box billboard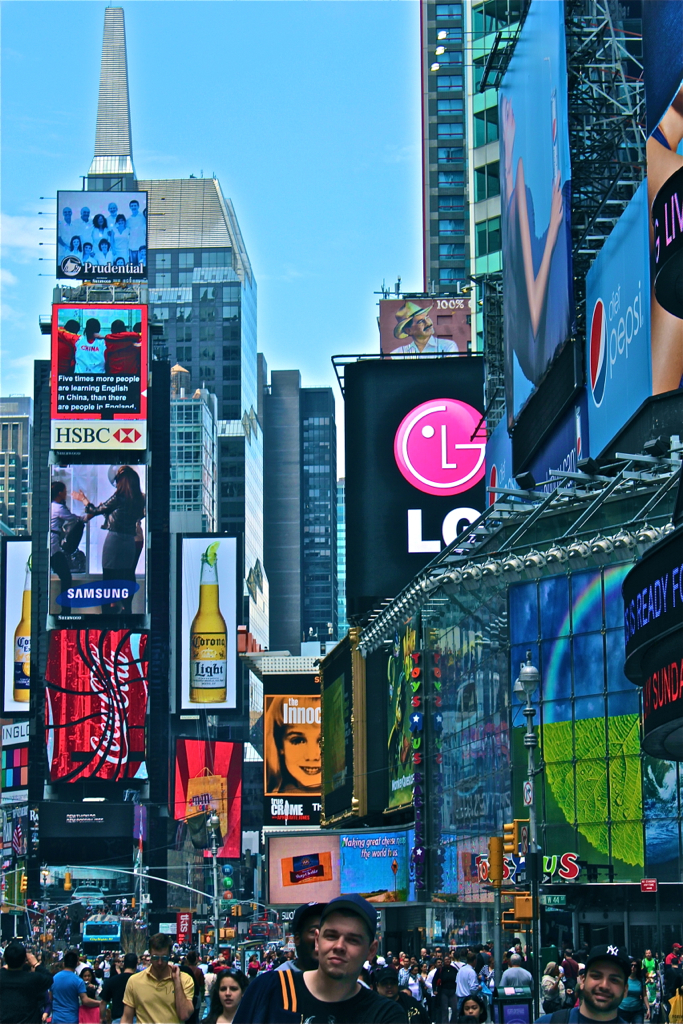
l=363, t=376, r=485, b=612
